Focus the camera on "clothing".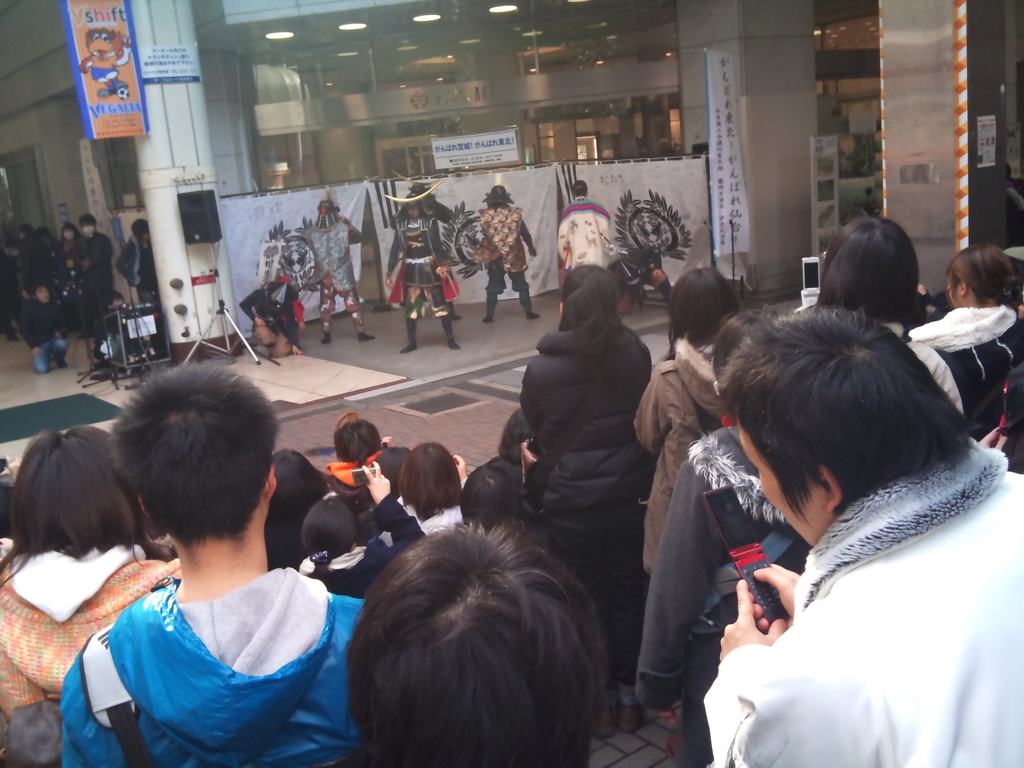
Focus region: BBox(294, 496, 420, 593).
